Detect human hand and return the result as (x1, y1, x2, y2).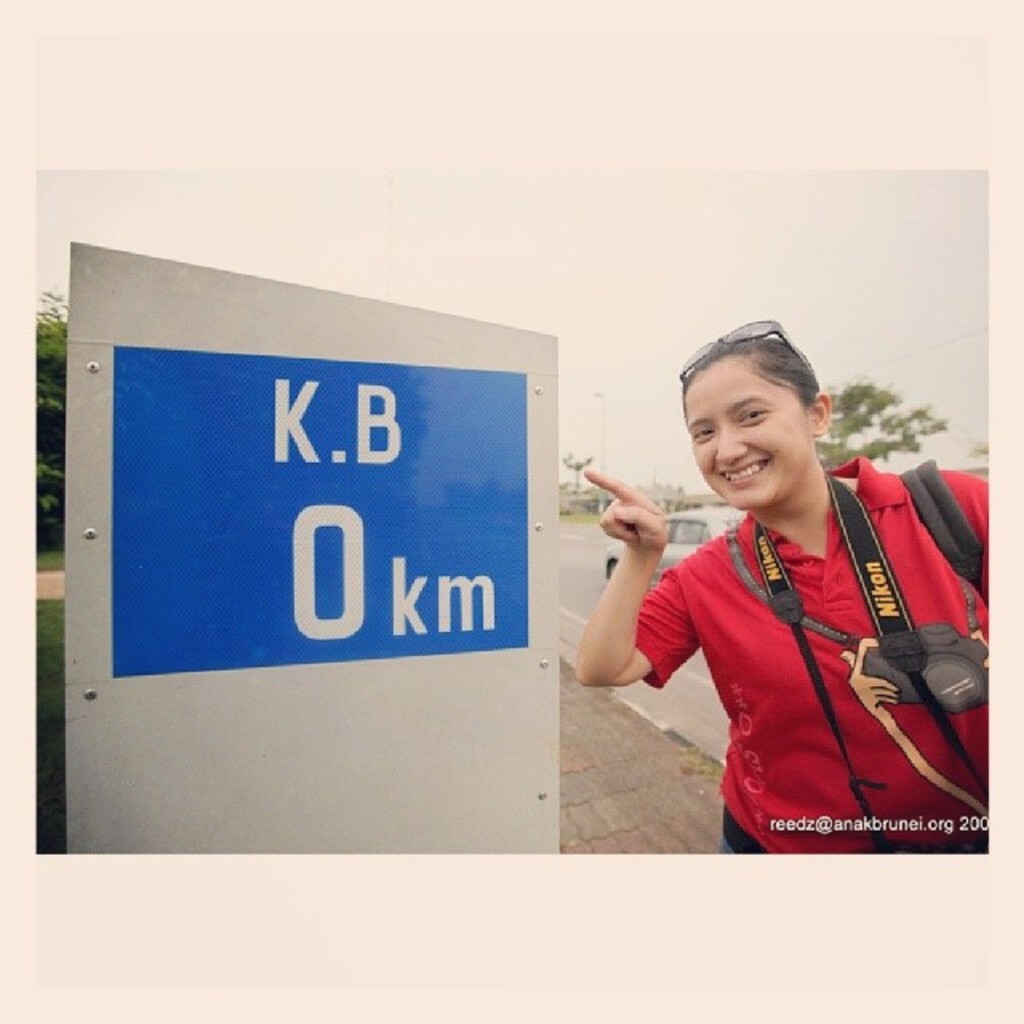
(837, 637, 902, 710).
